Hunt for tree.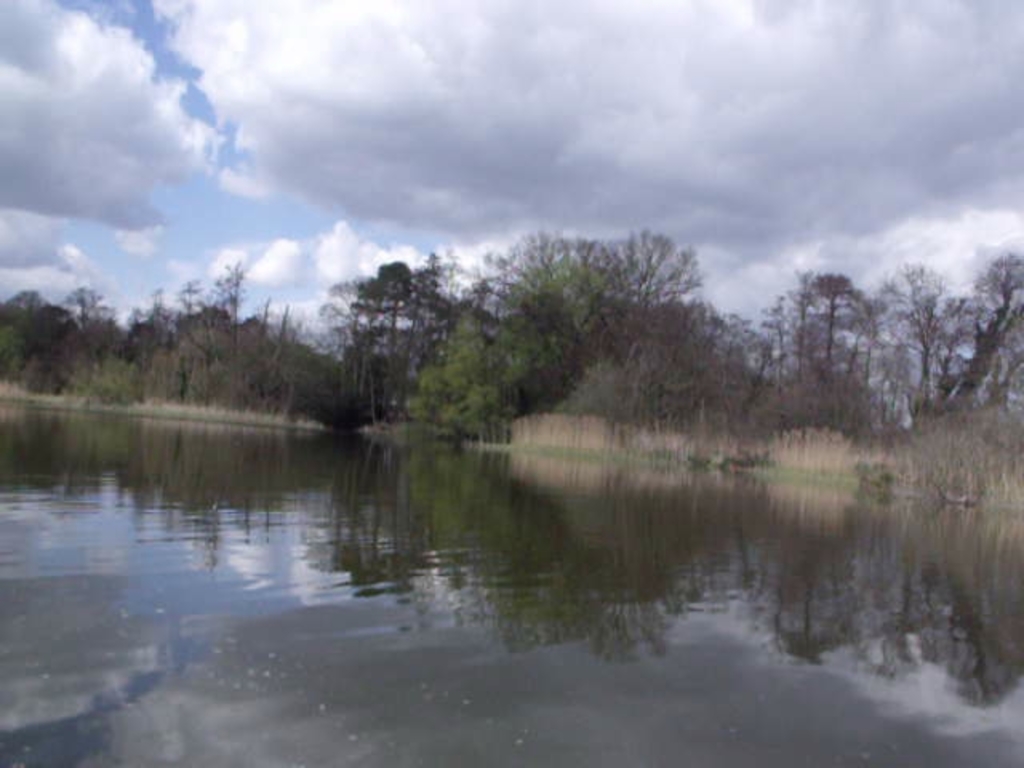
Hunted down at rect(867, 256, 960, 406).
